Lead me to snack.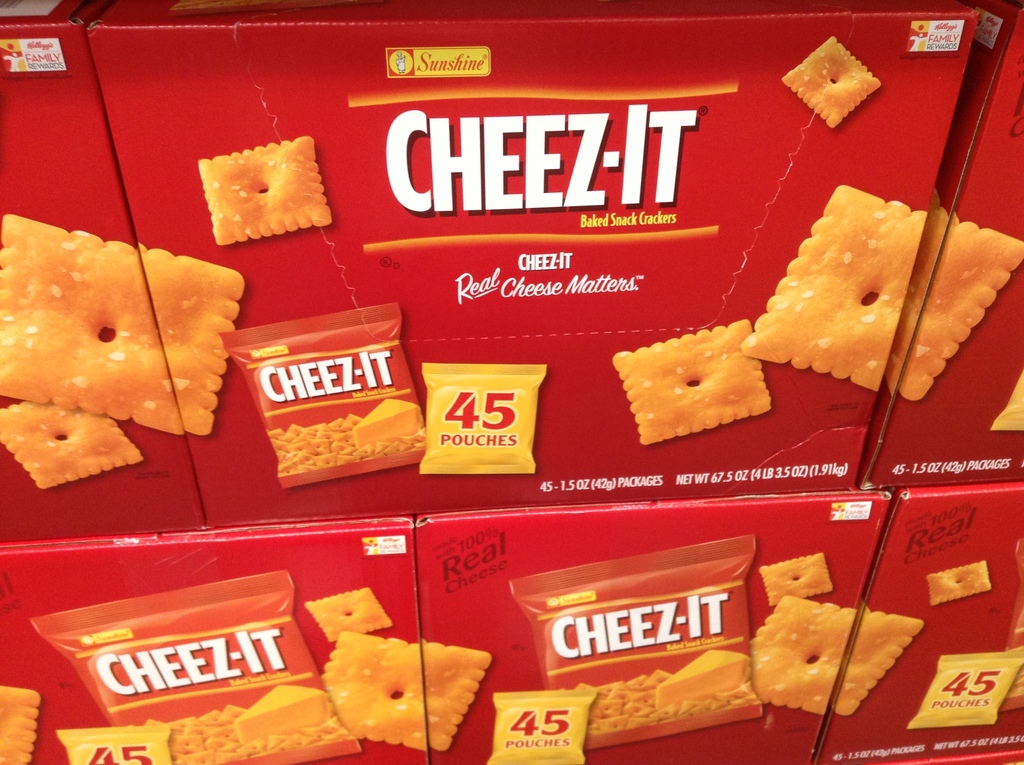
Lead to 0/687/42/764.
